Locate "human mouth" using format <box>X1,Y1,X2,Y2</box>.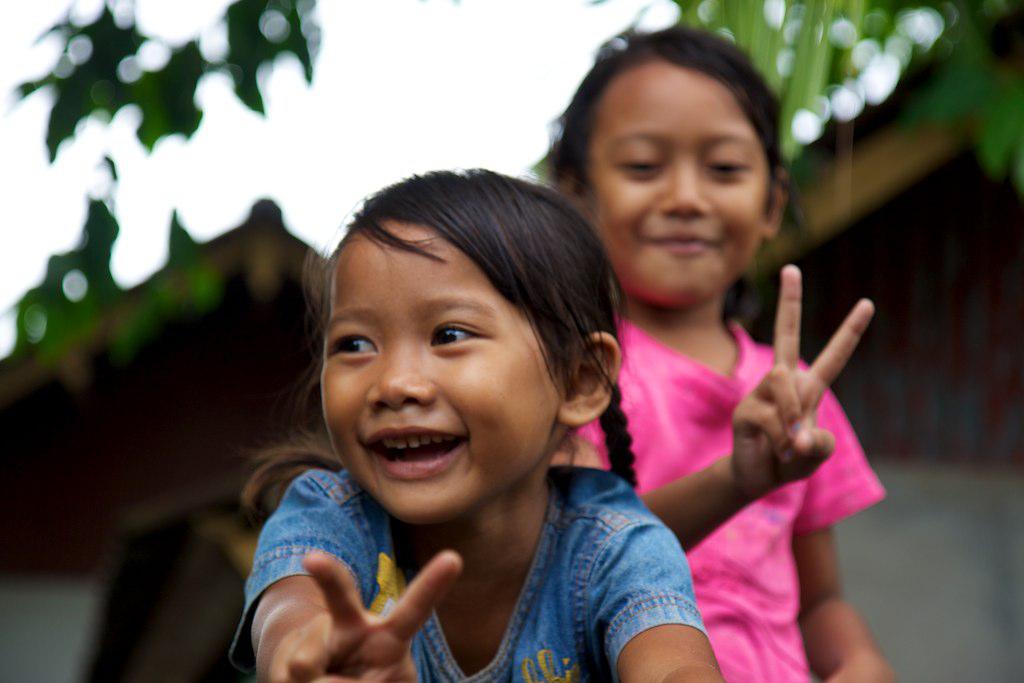
<box>648,224,730,264</box>.
